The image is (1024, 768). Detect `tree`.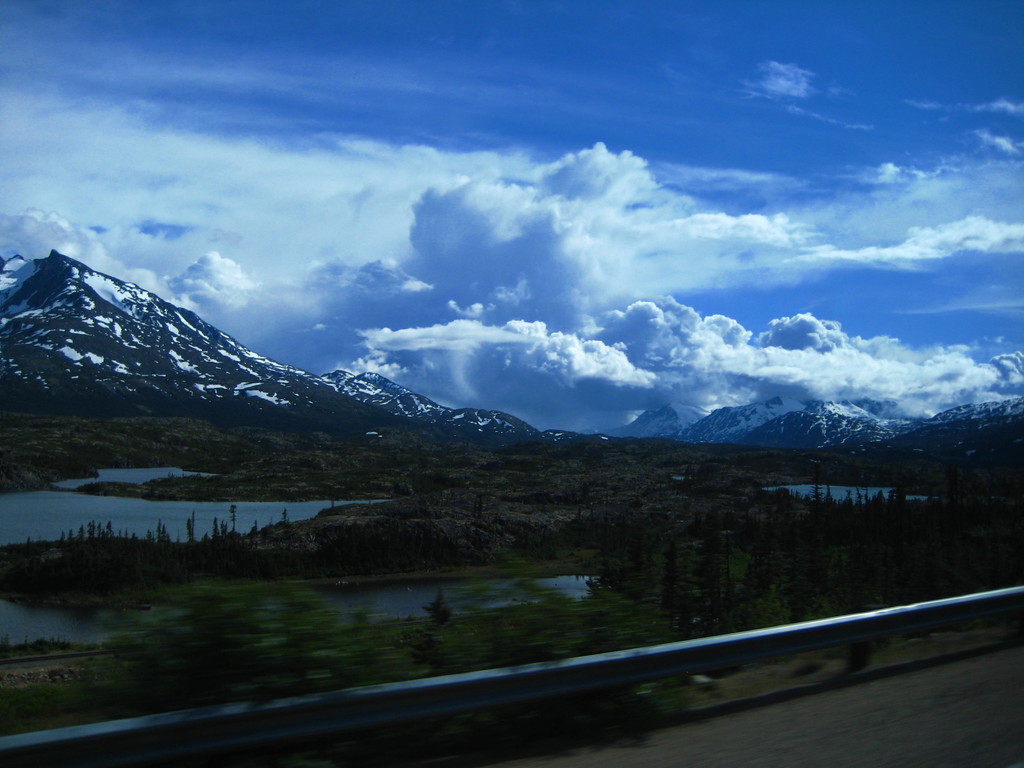
Detection: rect(285, 508, 287, 532).
